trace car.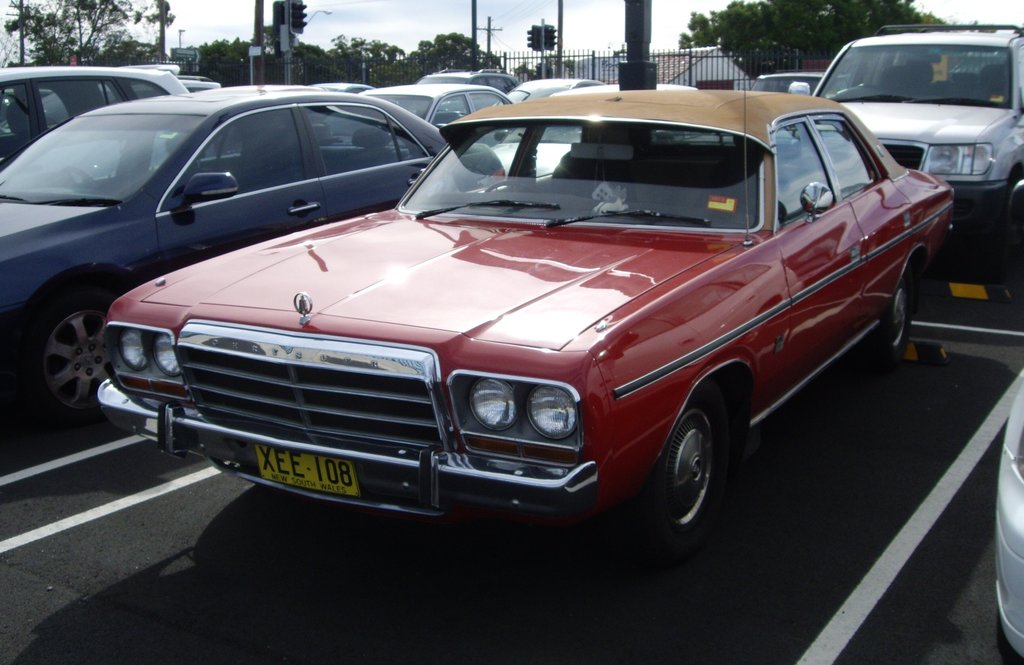
Traced to box(485, 80, 692, 186).
